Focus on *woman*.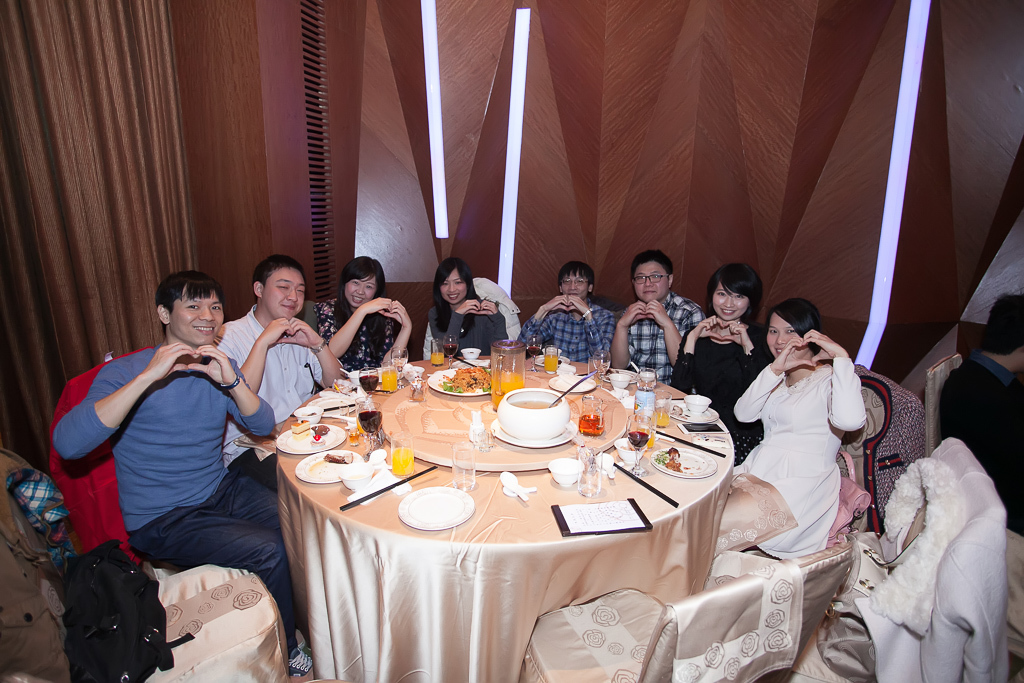
Focused at {"left": 314, "top": 255, "right": 418, "bottom": 376}.
